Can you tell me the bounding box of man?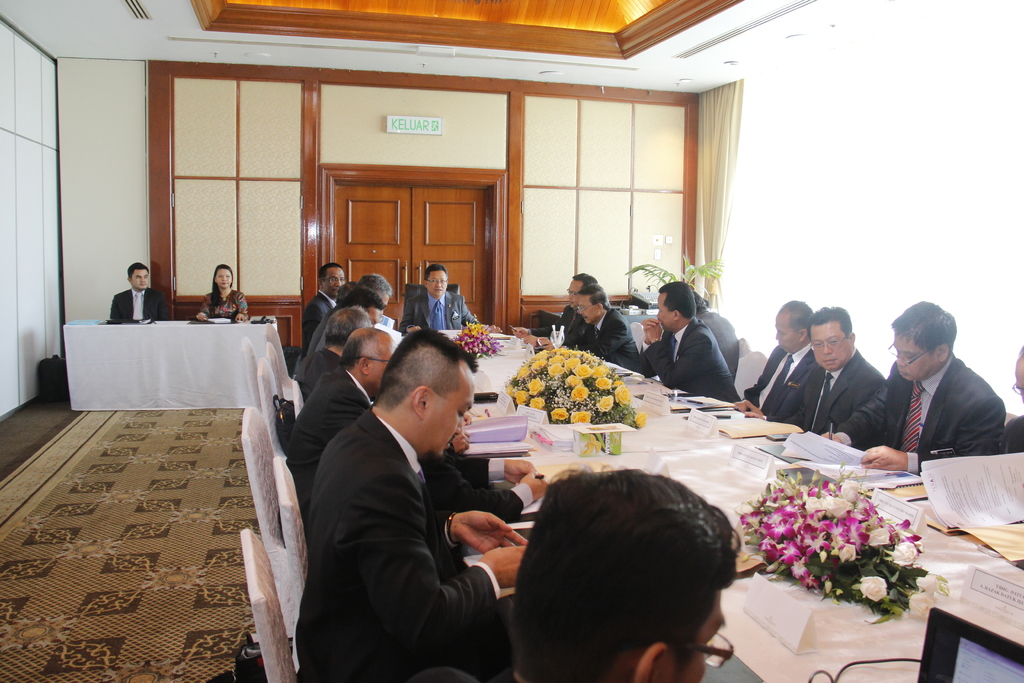
{"left": 307, "top": 262, "right": 371, "bottom": 355}.
